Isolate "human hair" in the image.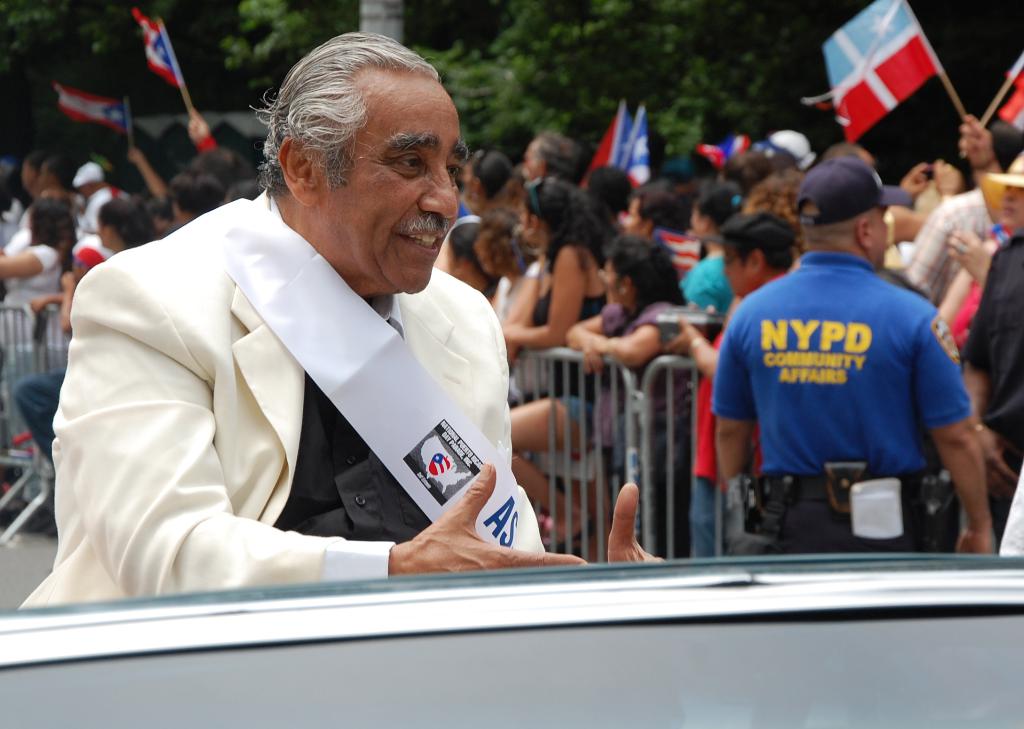
Isolated region: select_region(692, 183, 732, 227).
